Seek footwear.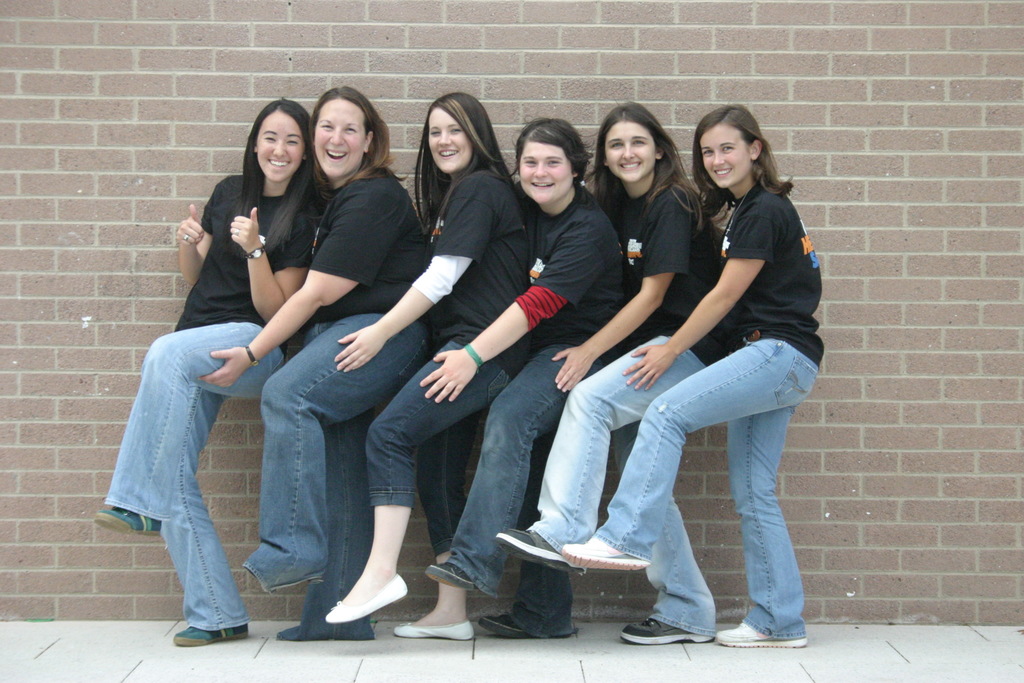
detection(485, 614, 572, 636).
